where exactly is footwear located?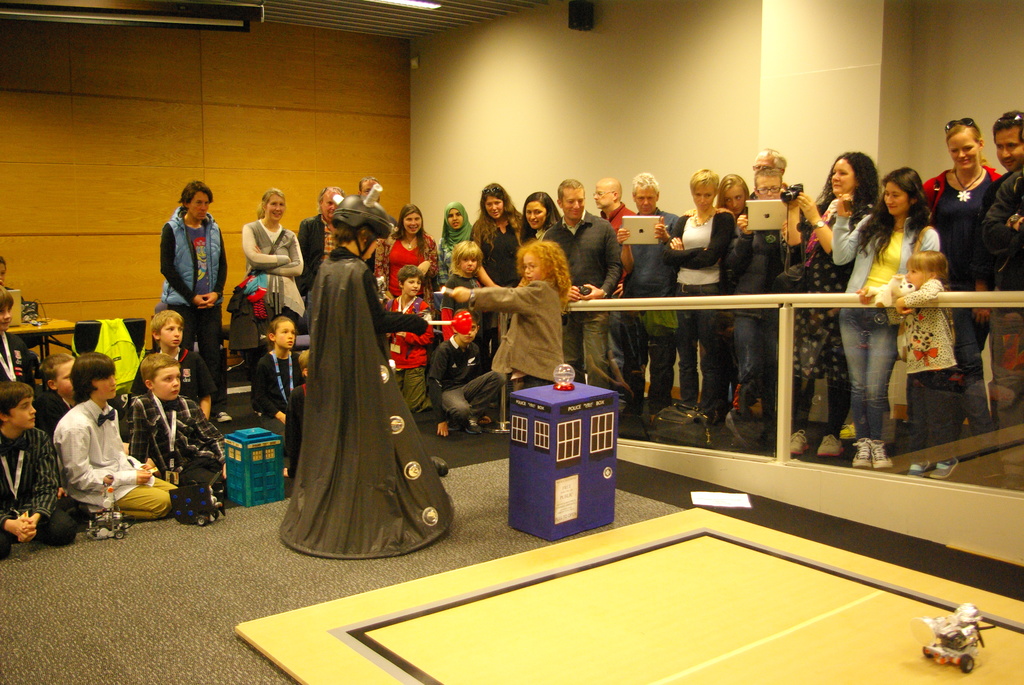
Its bounding box is (785,427,812,455).
